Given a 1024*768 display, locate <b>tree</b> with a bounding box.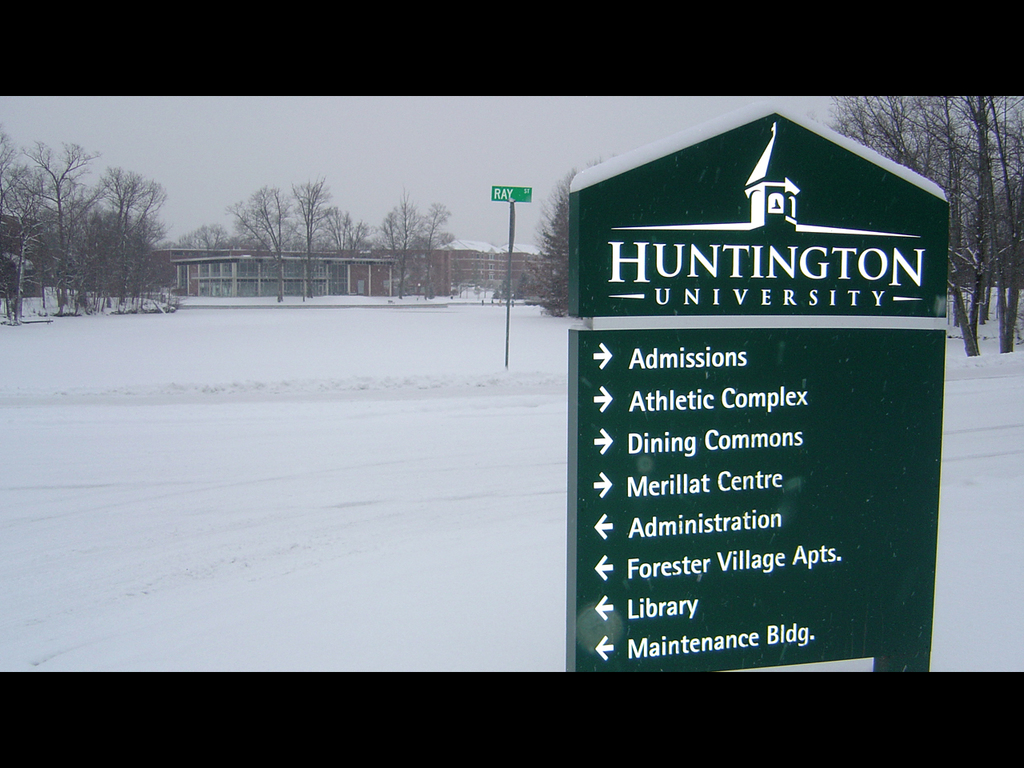
Located: Rect(530, 170, 594, 316).
